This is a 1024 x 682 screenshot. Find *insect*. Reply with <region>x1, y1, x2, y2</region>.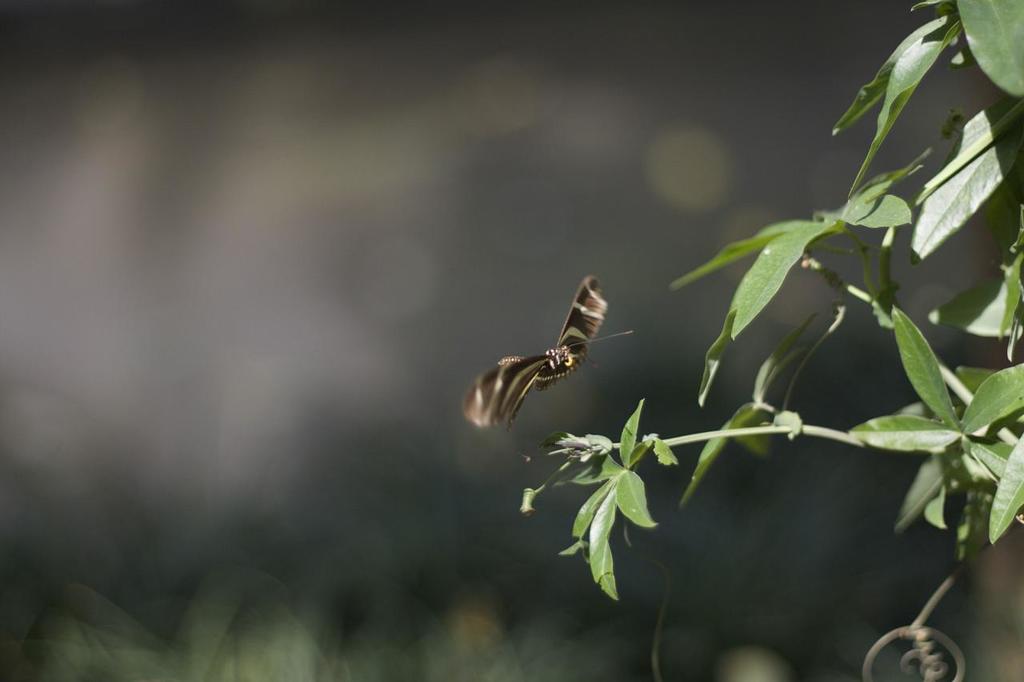
<region>457, 271, 637, 431</region>.
